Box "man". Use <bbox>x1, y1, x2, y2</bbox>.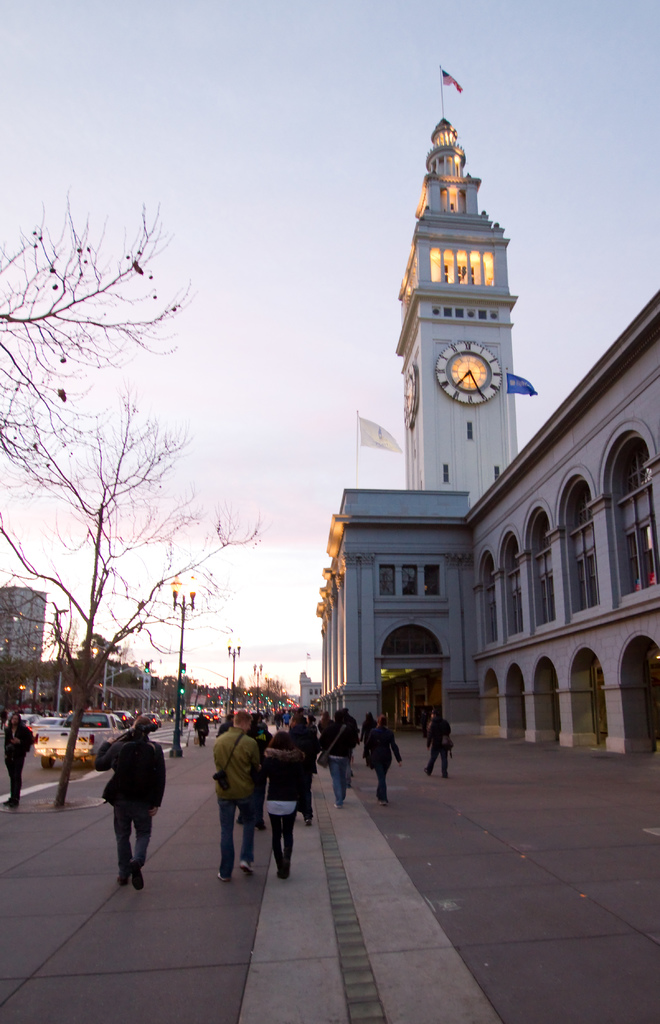
<bbox>90, 719, 168, 891</bbox>.
